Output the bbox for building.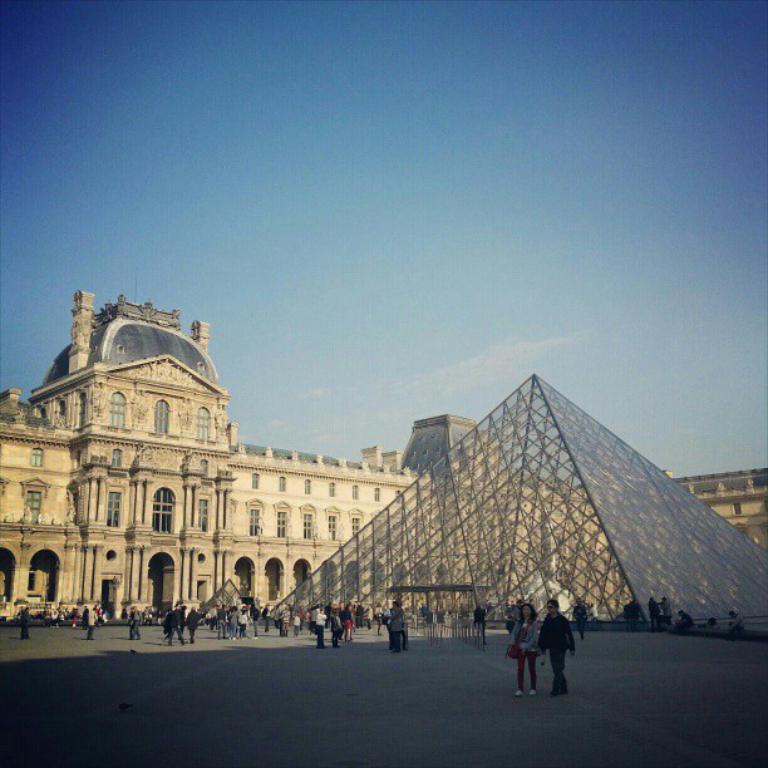
bbox=[0, 285, 440, 611].
